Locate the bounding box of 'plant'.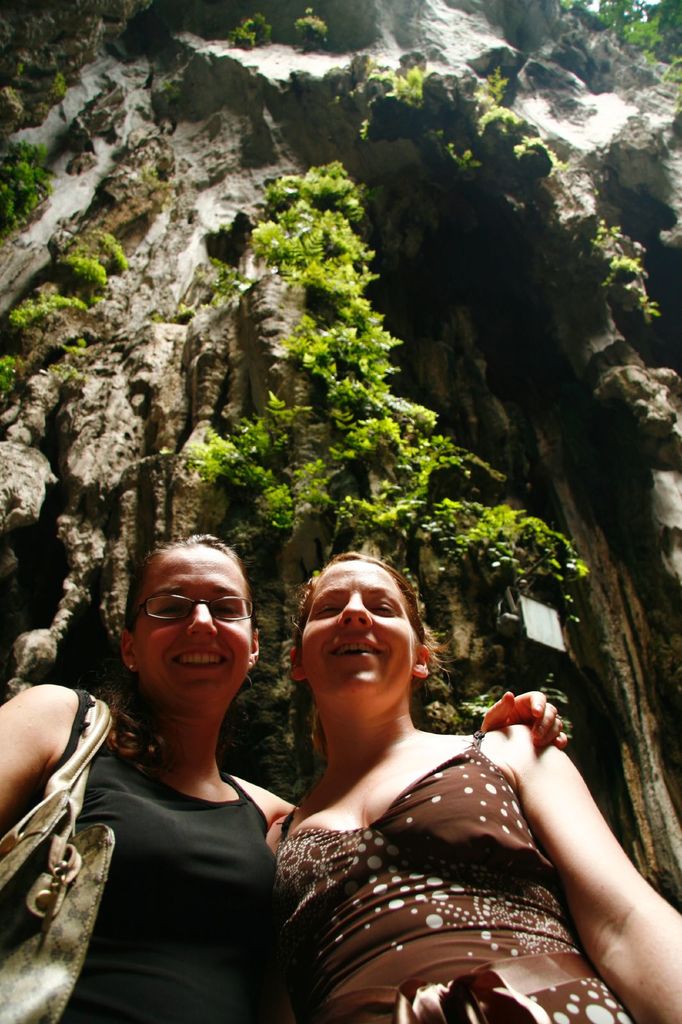
Bounding box: pyautogui.locateOnScreen(0, 287, 81, 340).
